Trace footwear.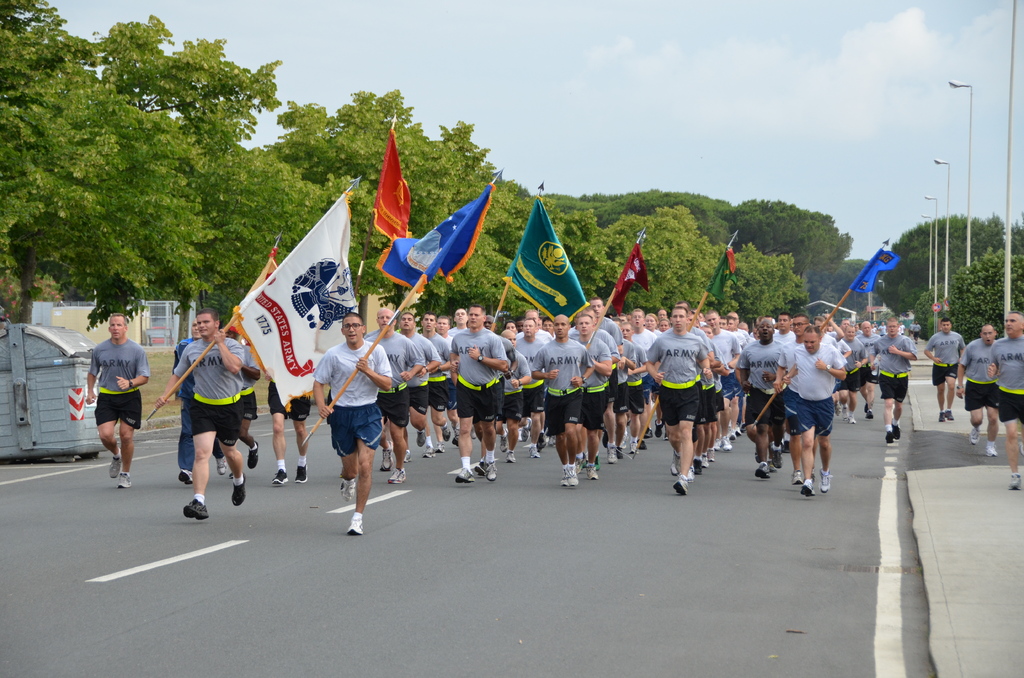
Traced to {"x1": 946, "y1": 410, "x2": 951, "y2": 420}.
